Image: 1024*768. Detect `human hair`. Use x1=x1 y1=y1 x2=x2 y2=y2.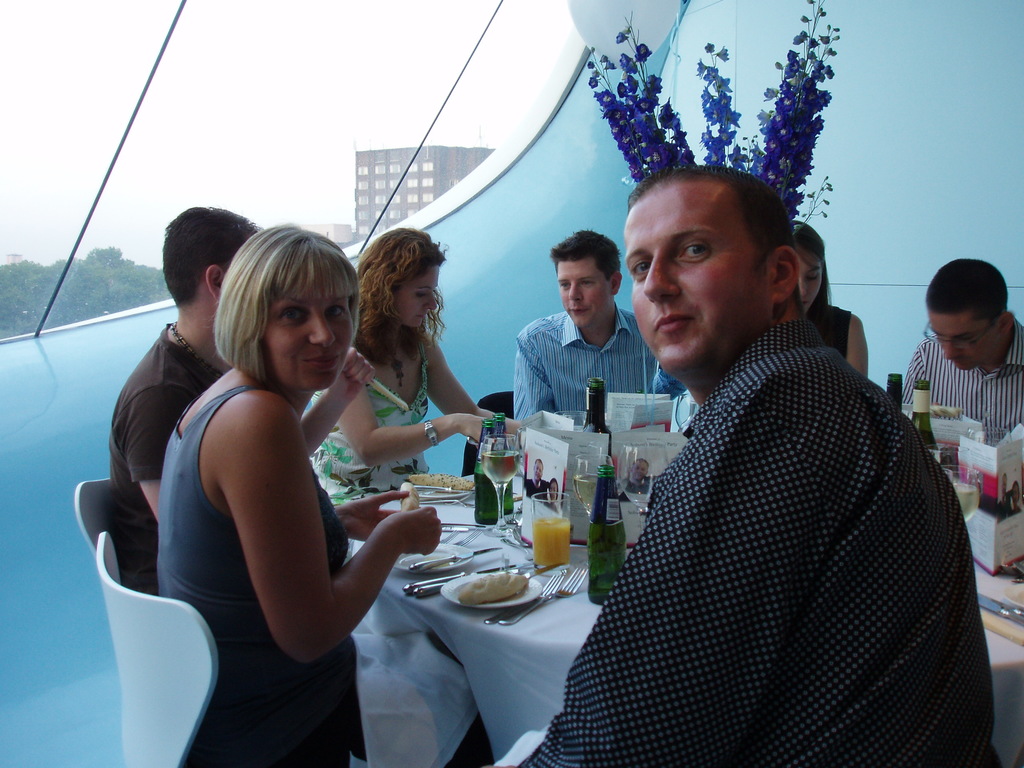
x1=625 y1=164 x2=794 y2=321.
